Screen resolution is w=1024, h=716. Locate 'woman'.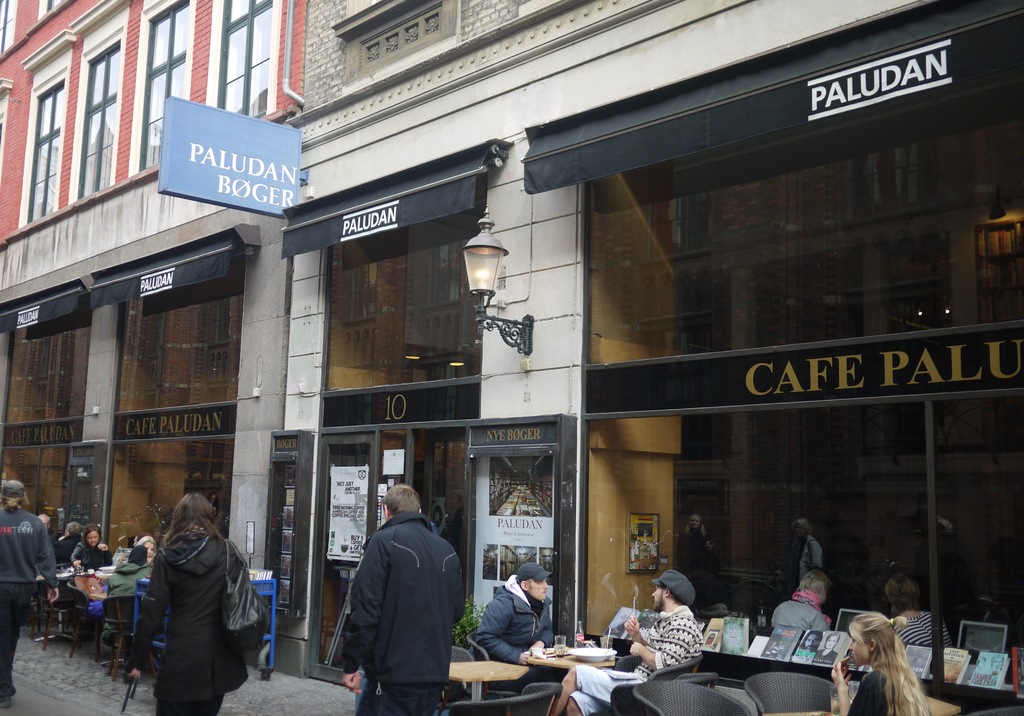
<box>69,530,105,570</box>.
